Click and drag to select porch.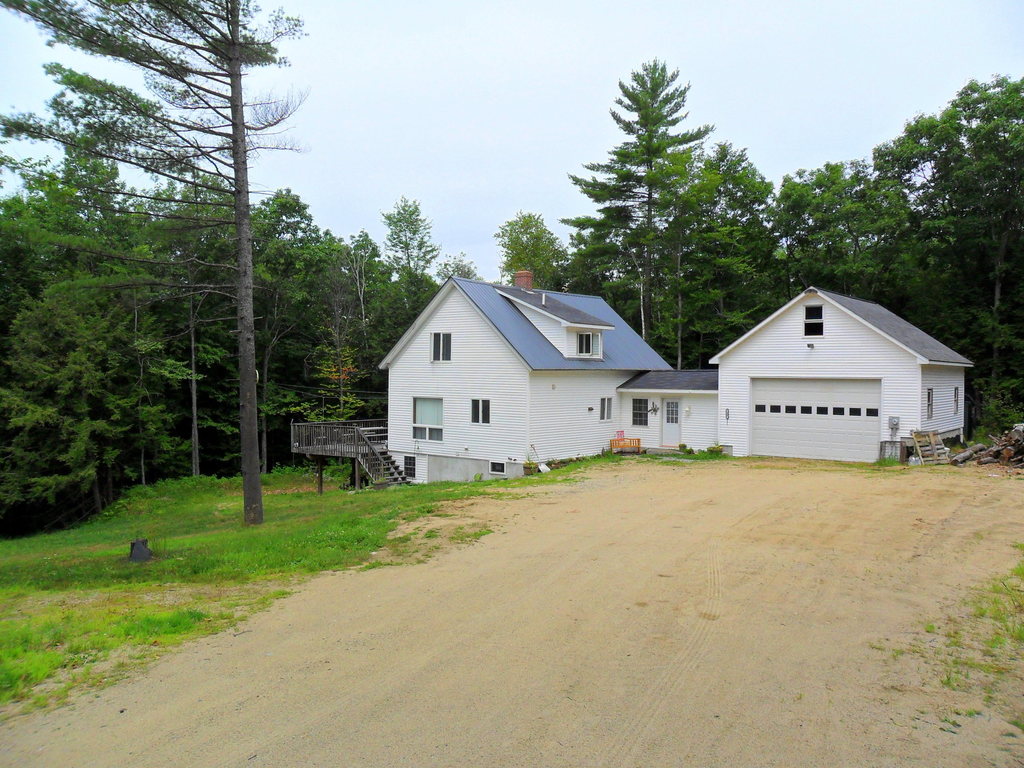
Selection: 289 417 390 452.
